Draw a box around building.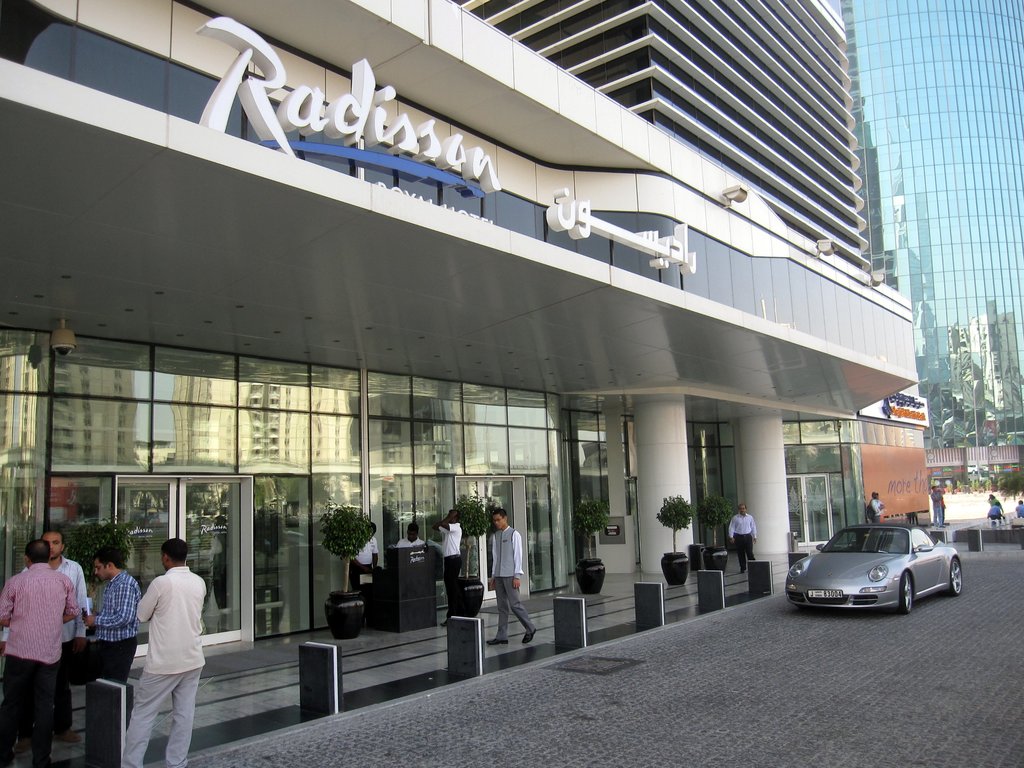
(838, 0, 1023, 495).
